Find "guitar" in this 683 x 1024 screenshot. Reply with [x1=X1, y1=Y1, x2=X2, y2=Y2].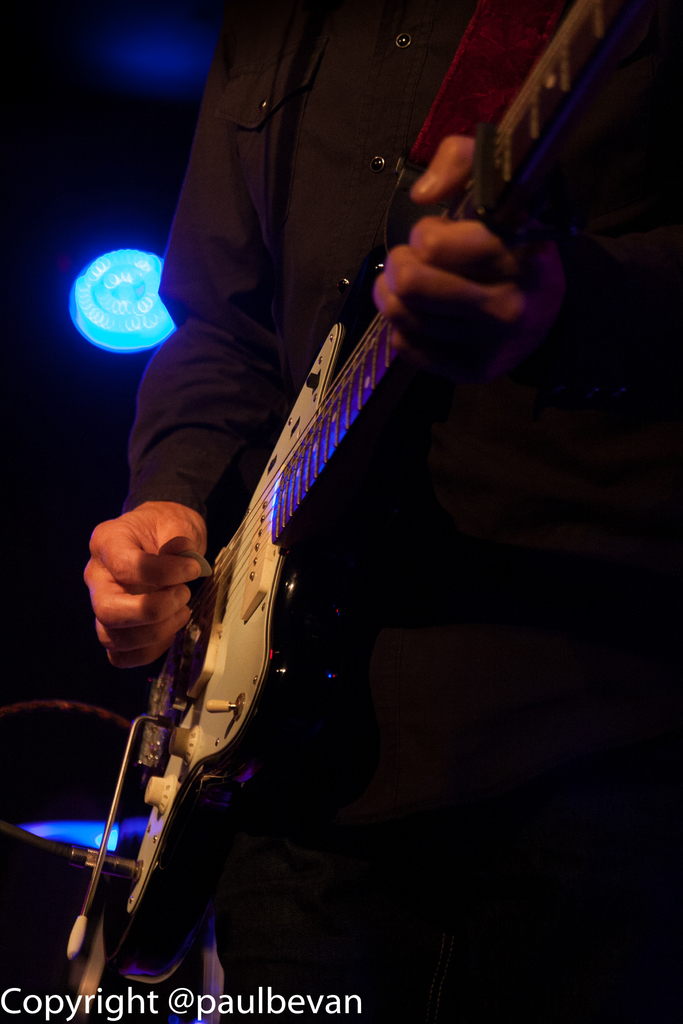
[x1=115, y1=0, x2=642, y2=1003].
